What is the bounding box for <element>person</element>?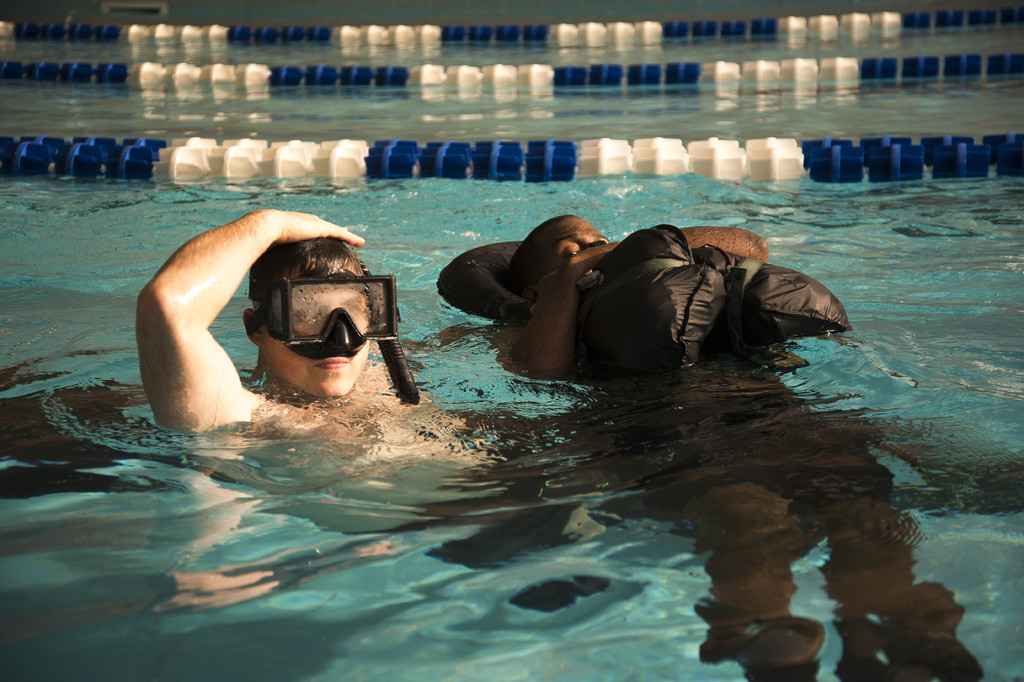
box(500, 211, 768, 380).
